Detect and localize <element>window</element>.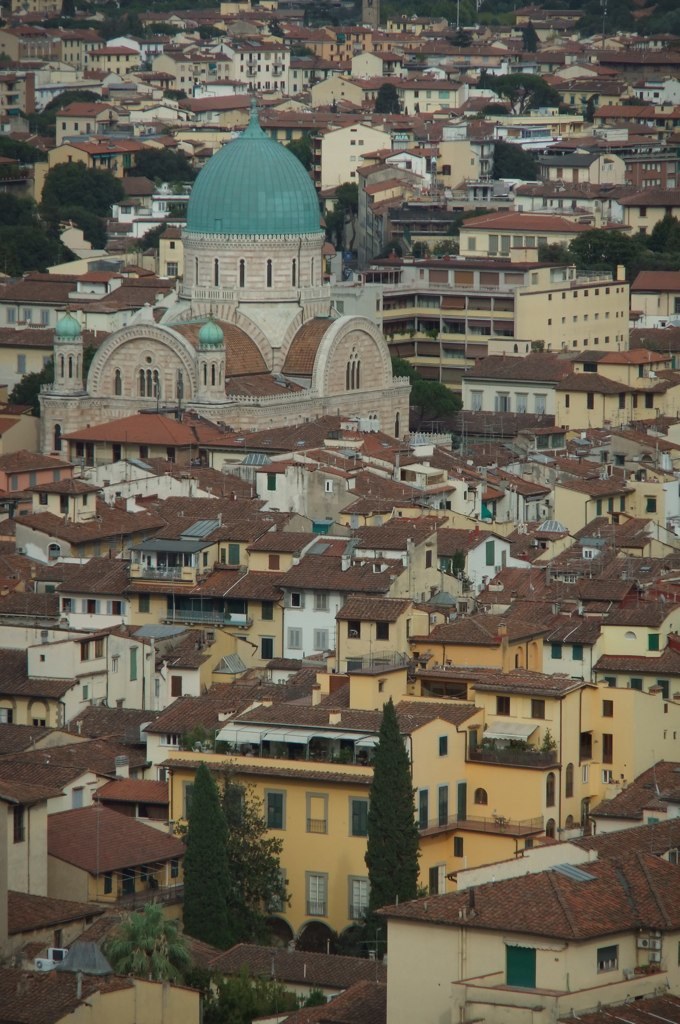
Localized at detection(496, 697, 512, 715).
